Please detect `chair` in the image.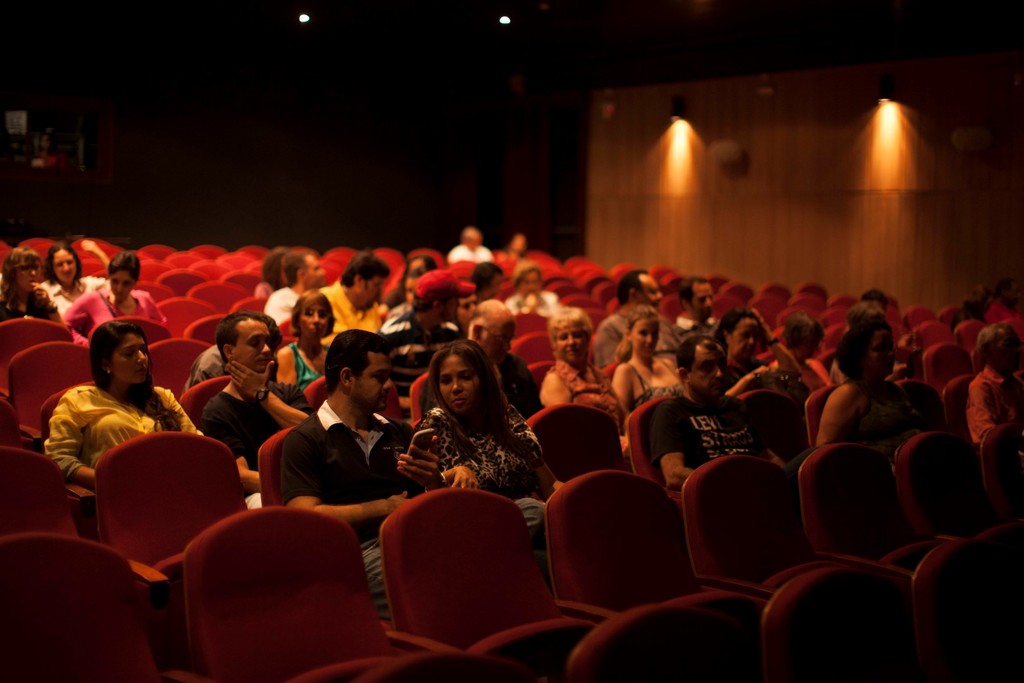
(904, 534, 1016, 682).
